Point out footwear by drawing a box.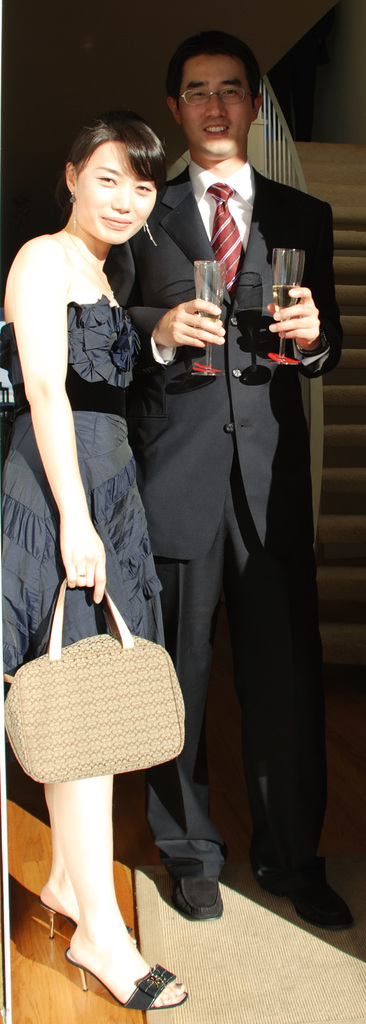
(176, 872, 222, 922).
